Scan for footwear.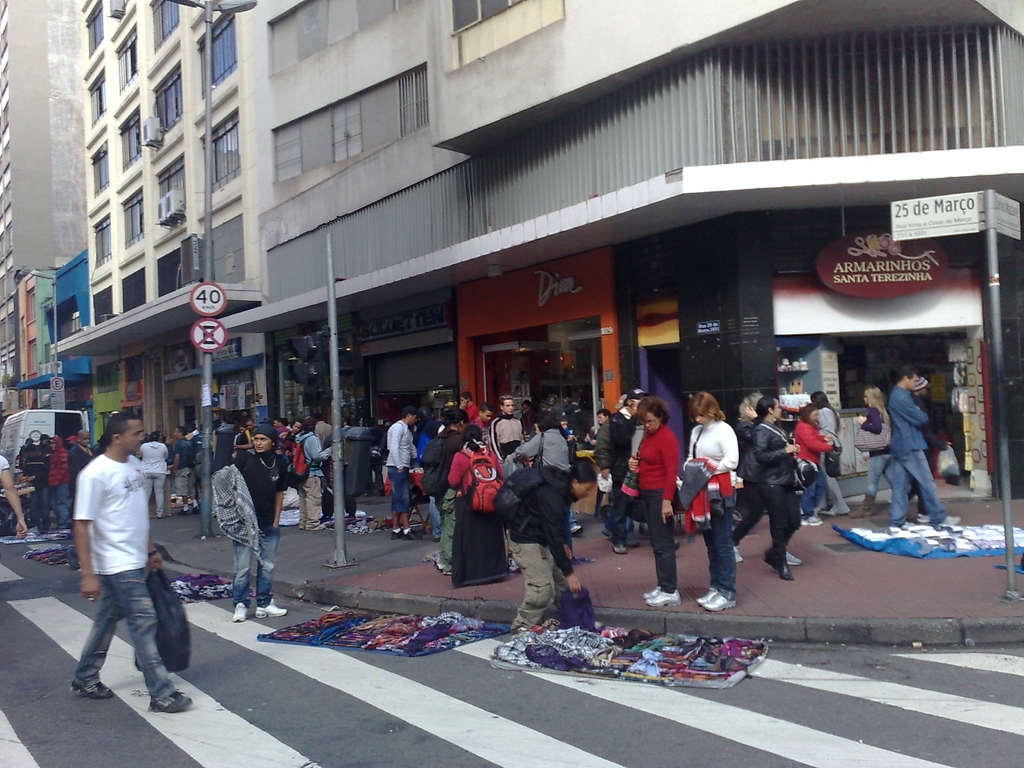
Scan result: BBox(778, 563, 795, 581).
